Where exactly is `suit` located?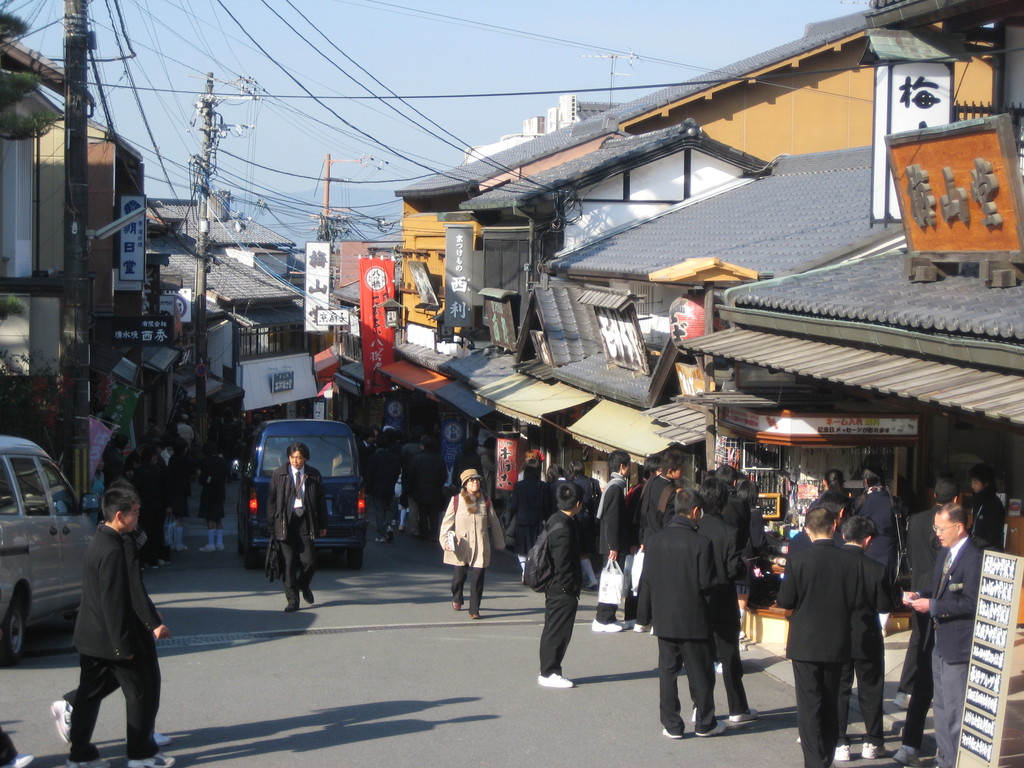
Its bounding box is 922/531/986/767.
